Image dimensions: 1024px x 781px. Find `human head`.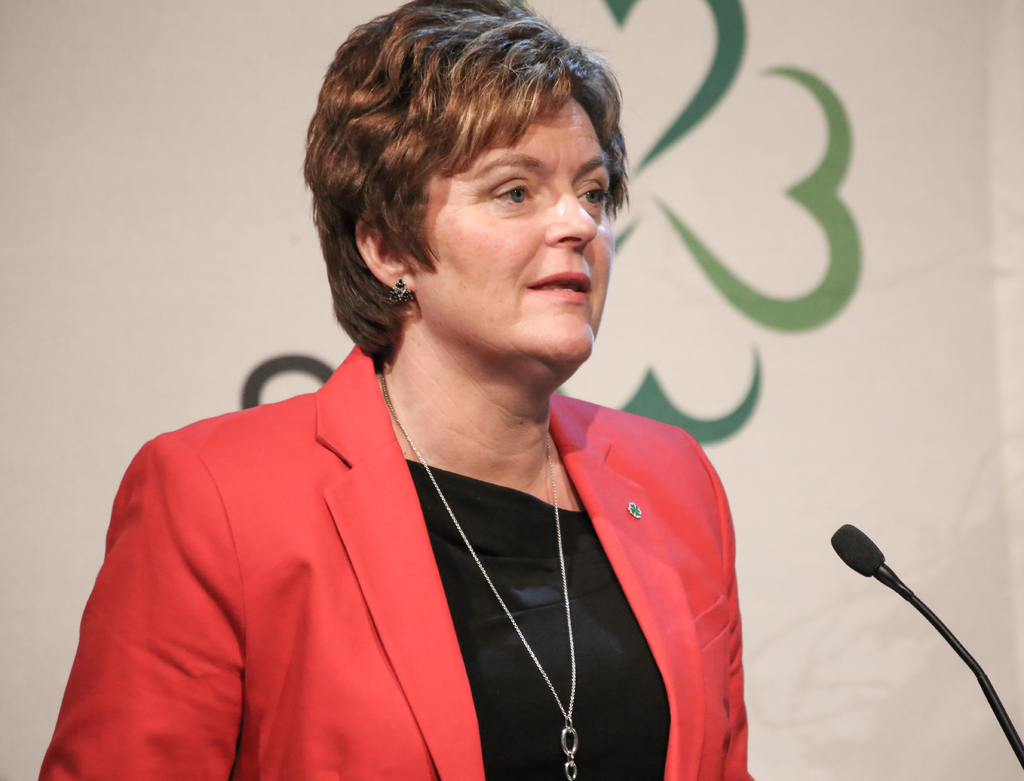
307/11/650/383.
